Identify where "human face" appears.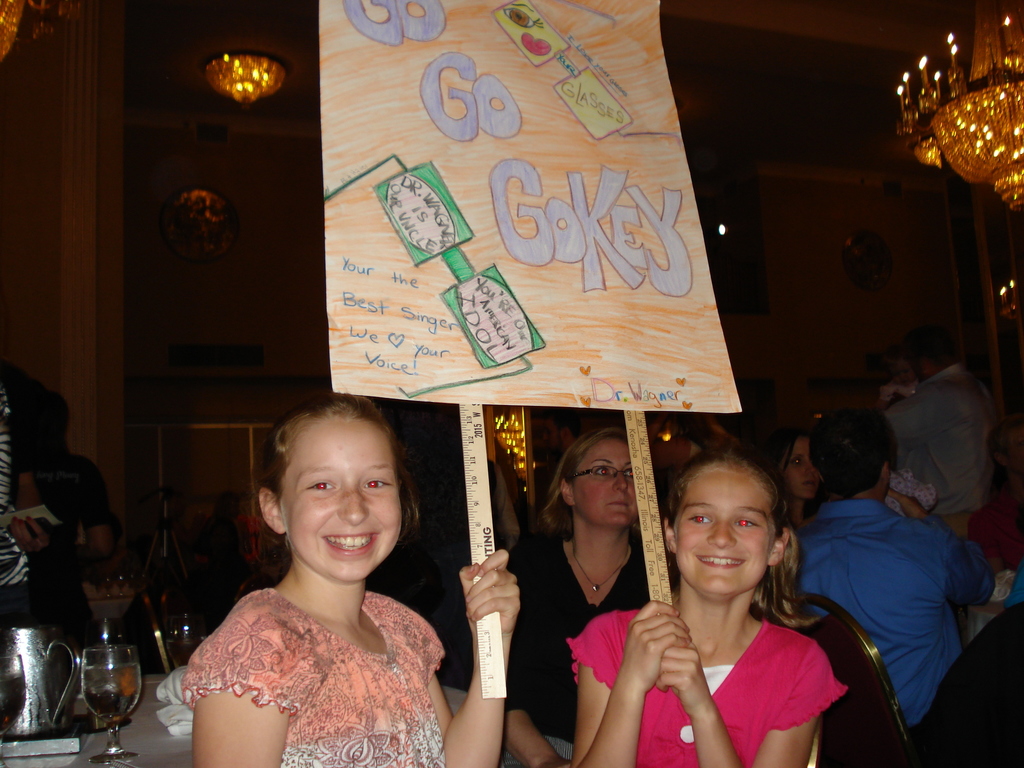
Appears at 785 440 821 496.
